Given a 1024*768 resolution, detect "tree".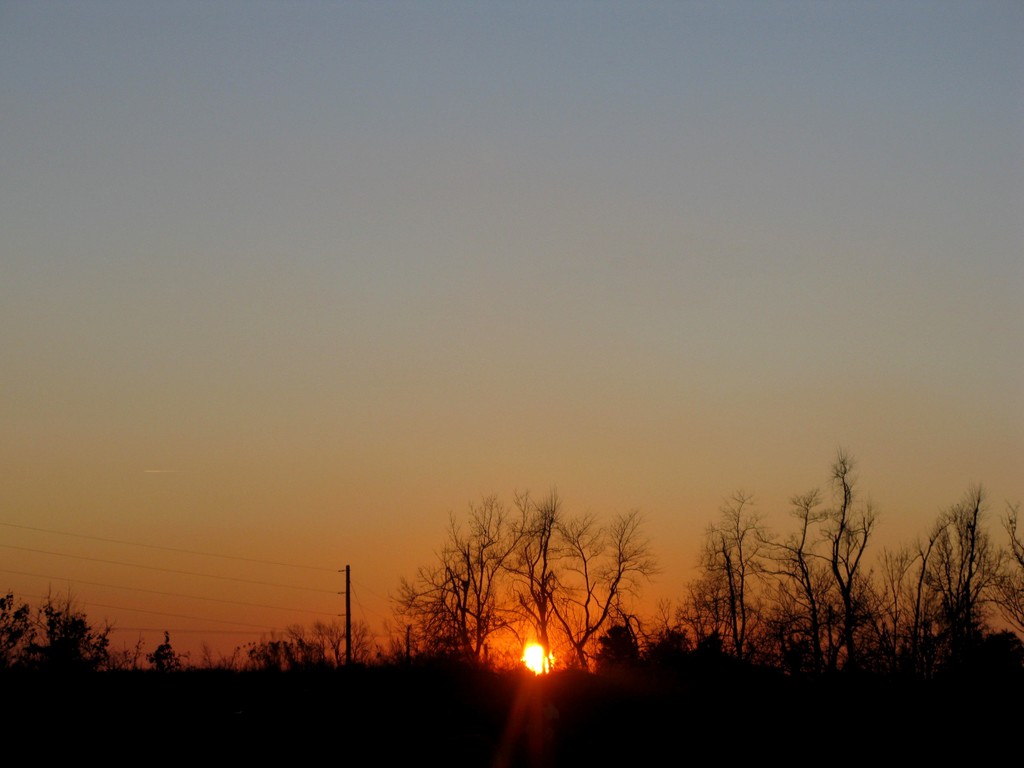
43:586:101:678.
